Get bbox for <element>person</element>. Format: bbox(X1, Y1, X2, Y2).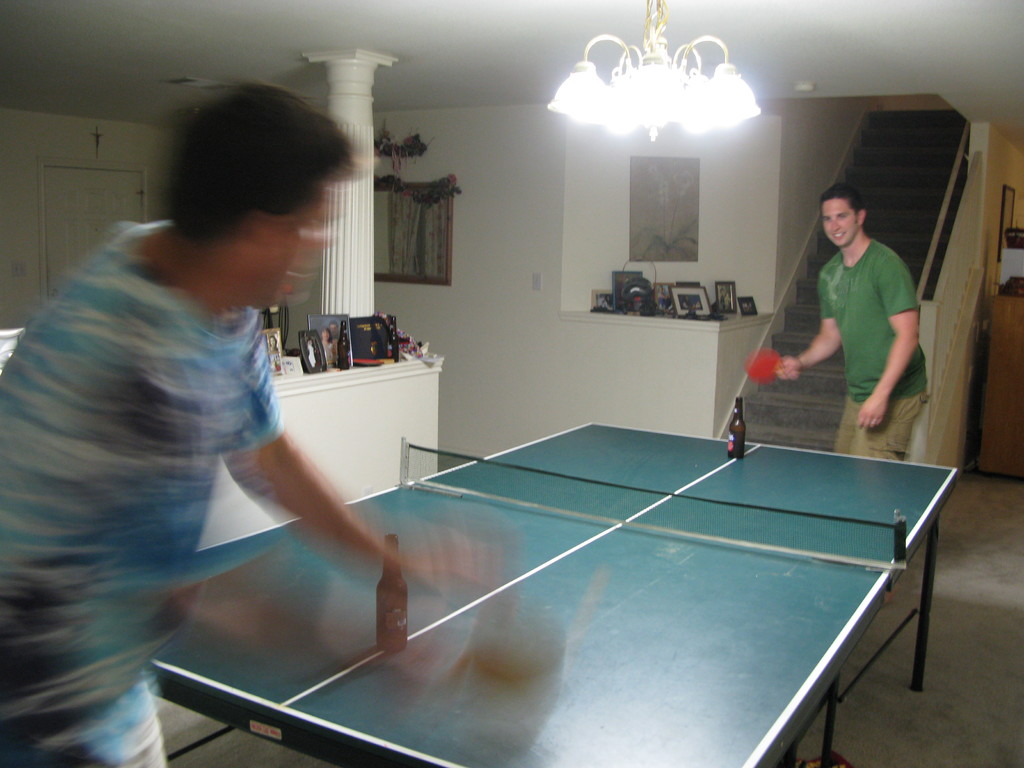
bbox(792, 170, 934, 477).
